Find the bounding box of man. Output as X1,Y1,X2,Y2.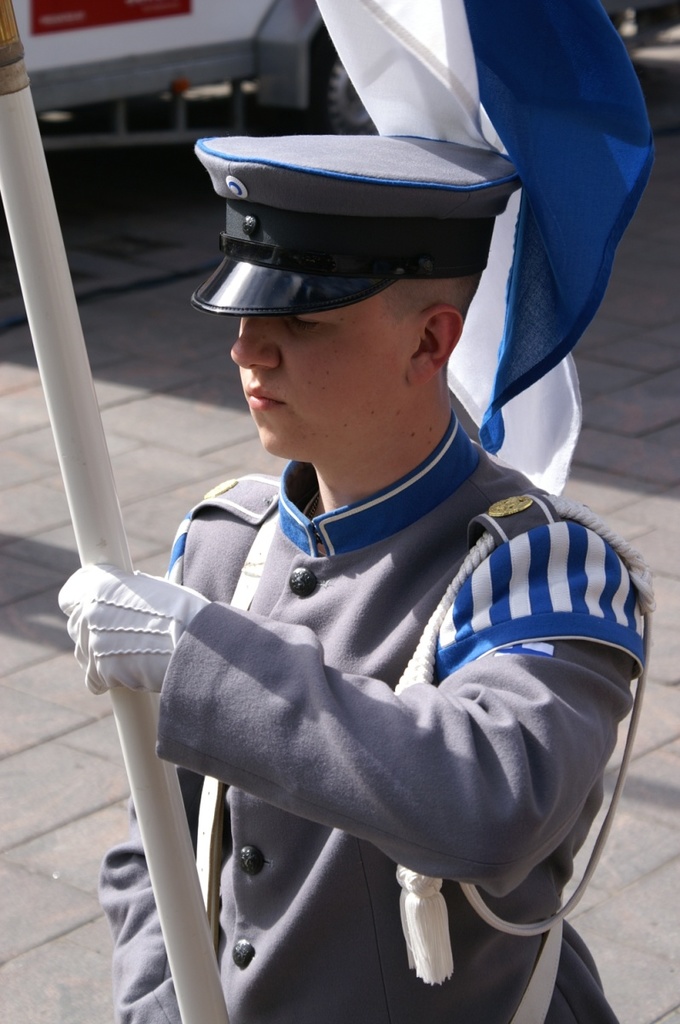
79,18,648,1011.
